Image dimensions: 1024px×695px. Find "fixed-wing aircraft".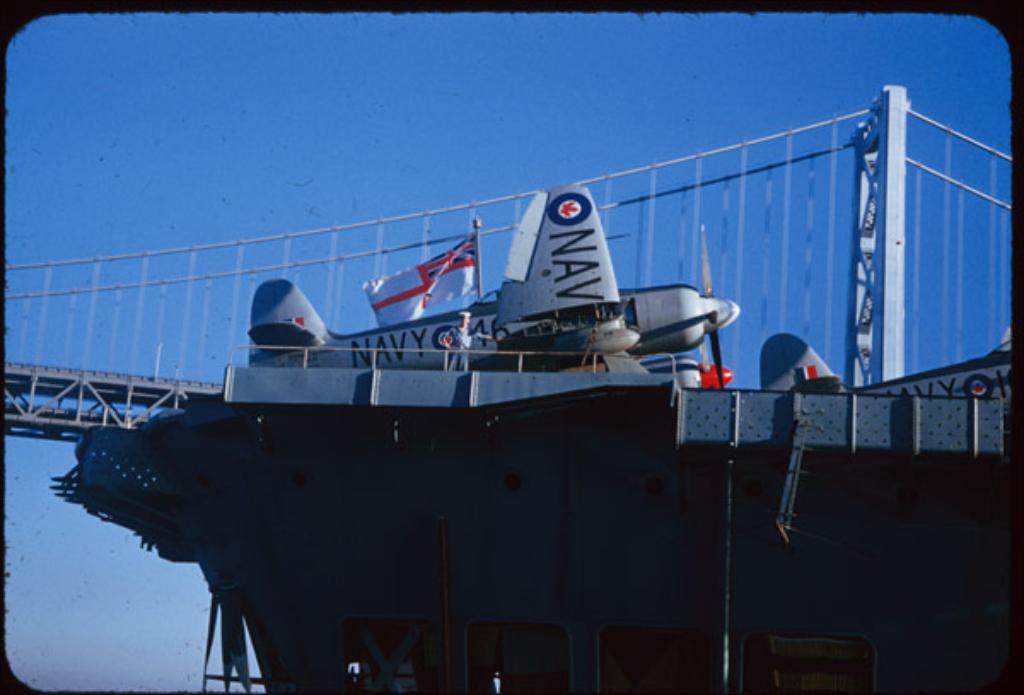
region(758, 321, 1017, 401).
